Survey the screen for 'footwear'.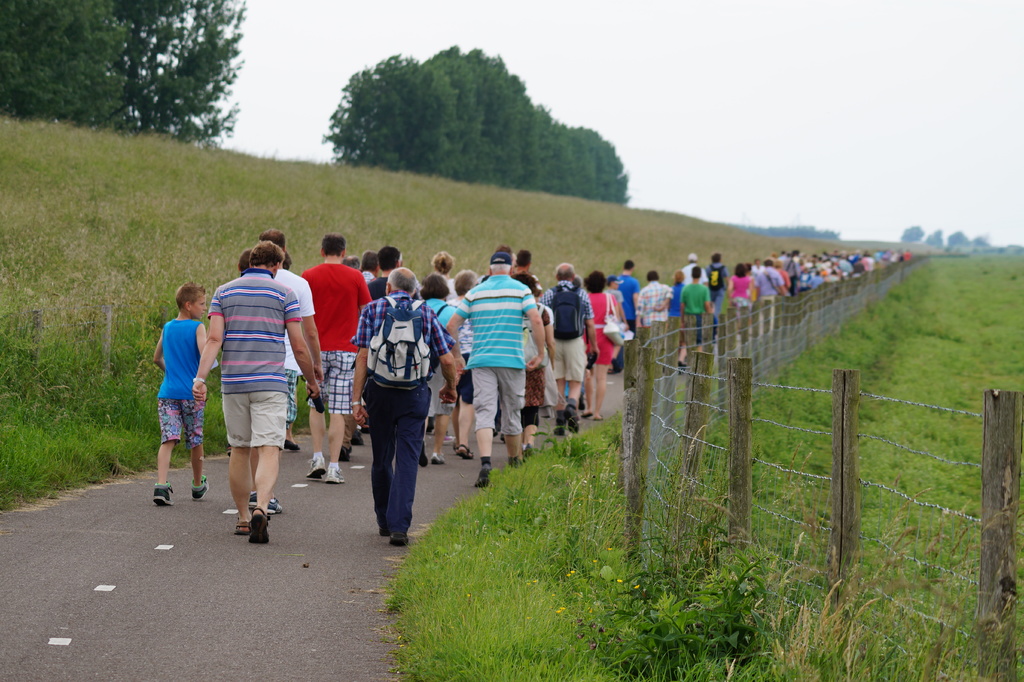
Survey found: box=[232, 516, 249, 536].
